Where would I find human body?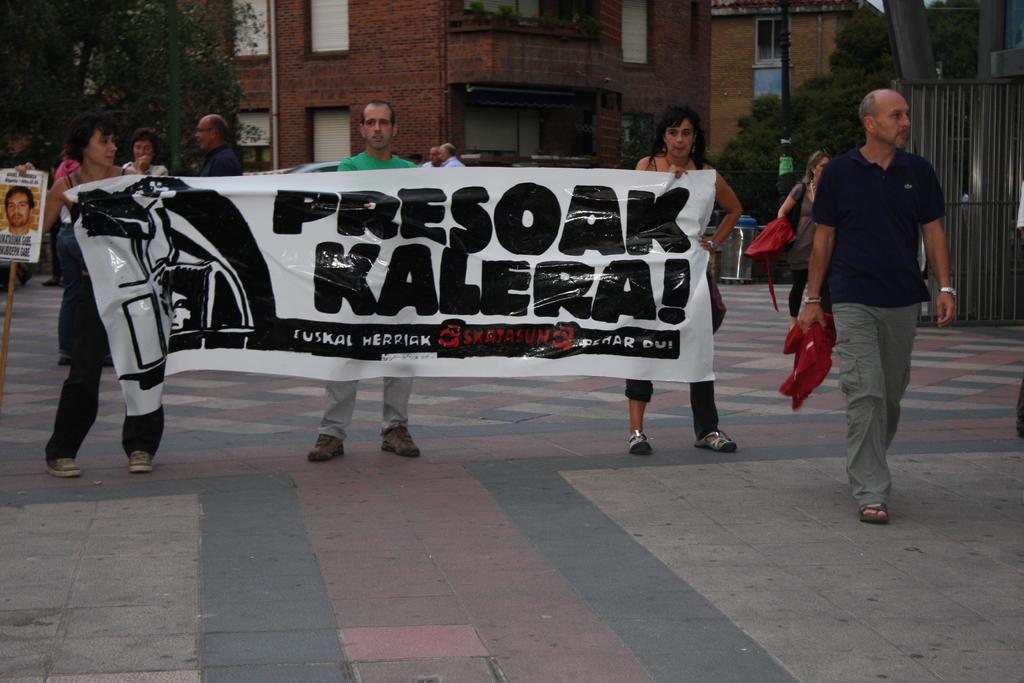
At (439, 154, 468, 169).
